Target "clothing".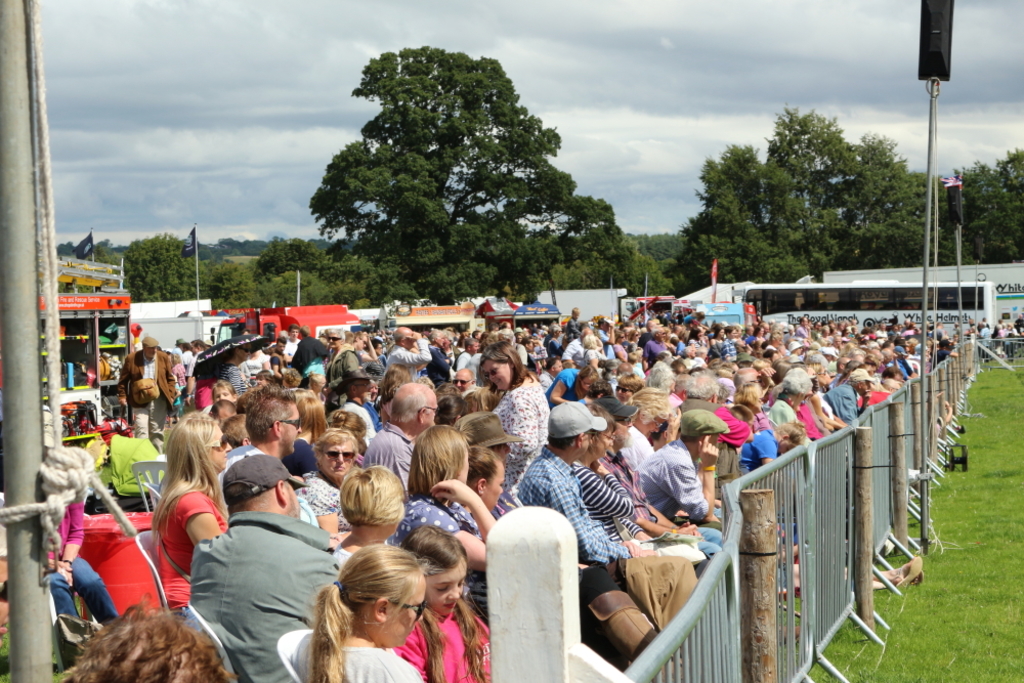
Target region: 380, 498, 484, 605.
